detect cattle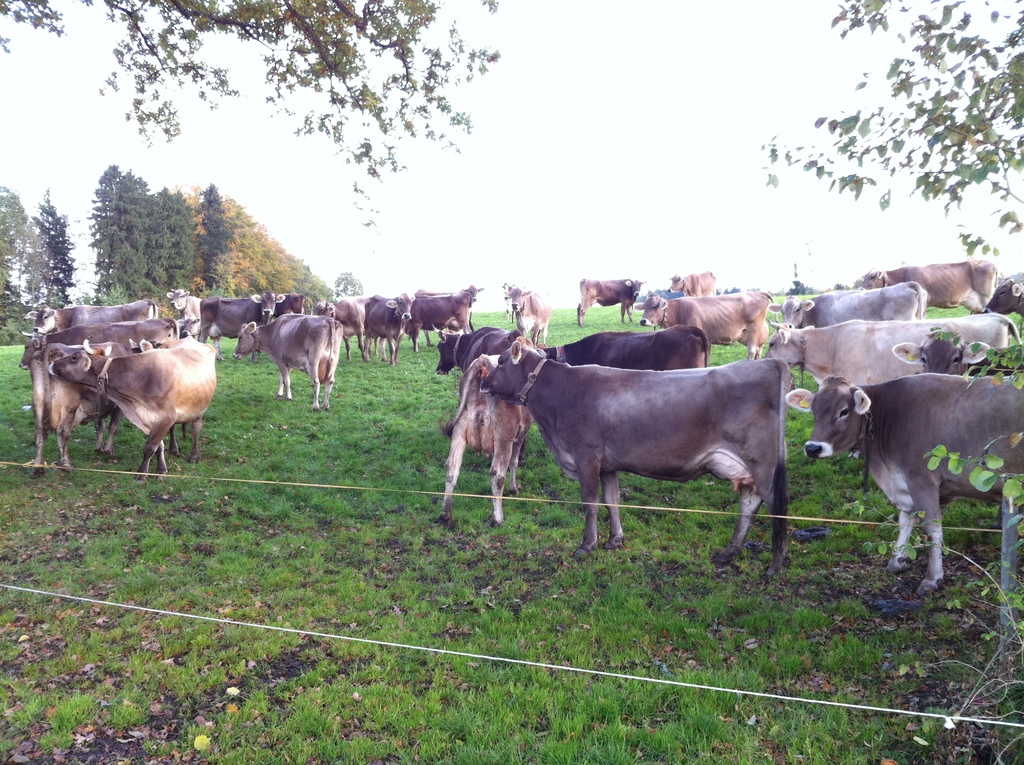
BBox(863, 258, 998, 313)
